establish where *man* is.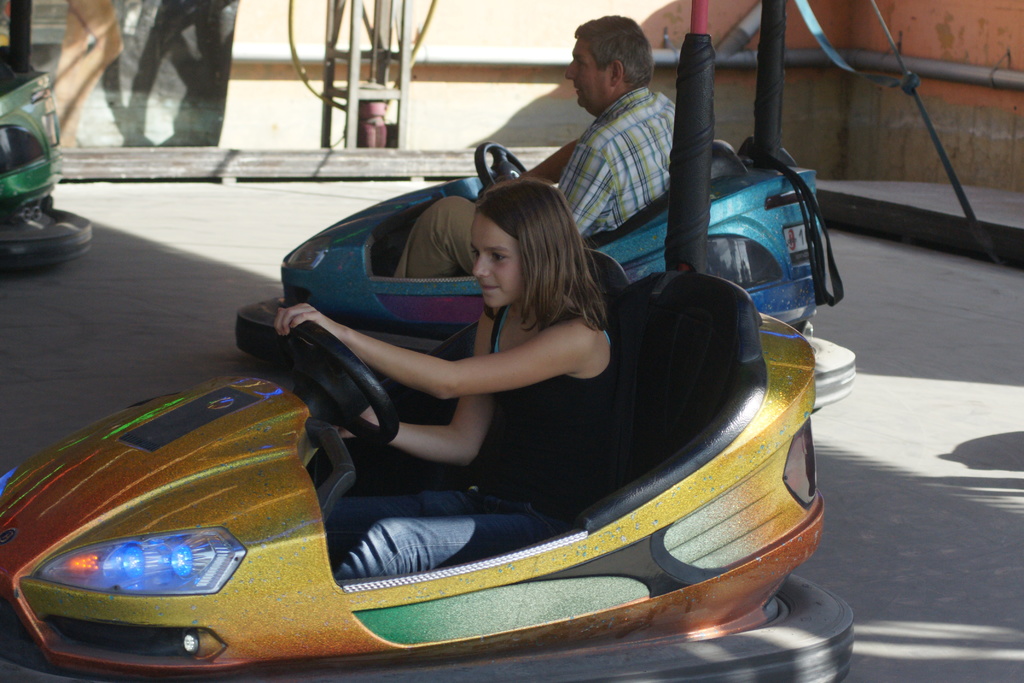
Established at {"left": 395, "top": 13, "right": 680, "bottom": 281}.
